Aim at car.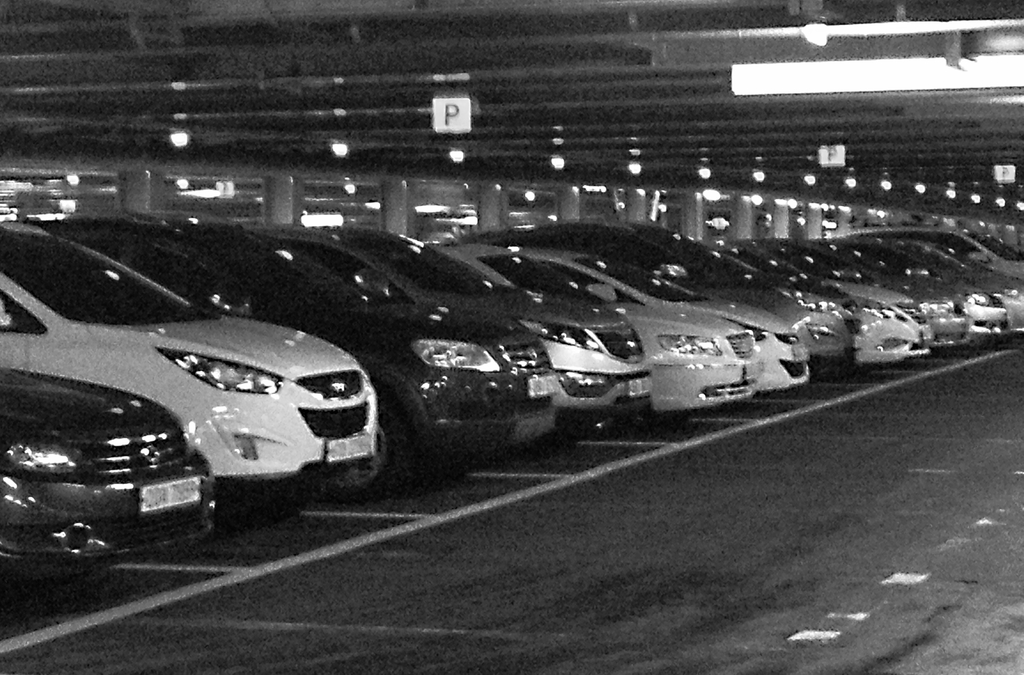
Aimed at detection(0, 361, 205, 572).
